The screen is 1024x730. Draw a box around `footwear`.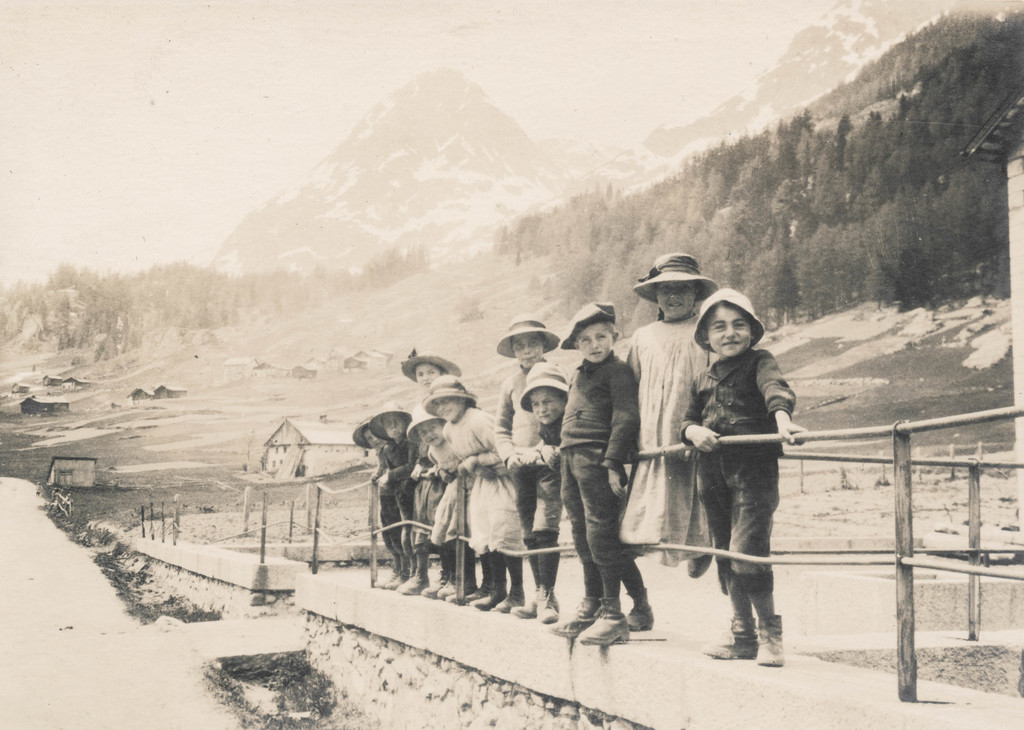
box=[710, 614, 758, 652].
